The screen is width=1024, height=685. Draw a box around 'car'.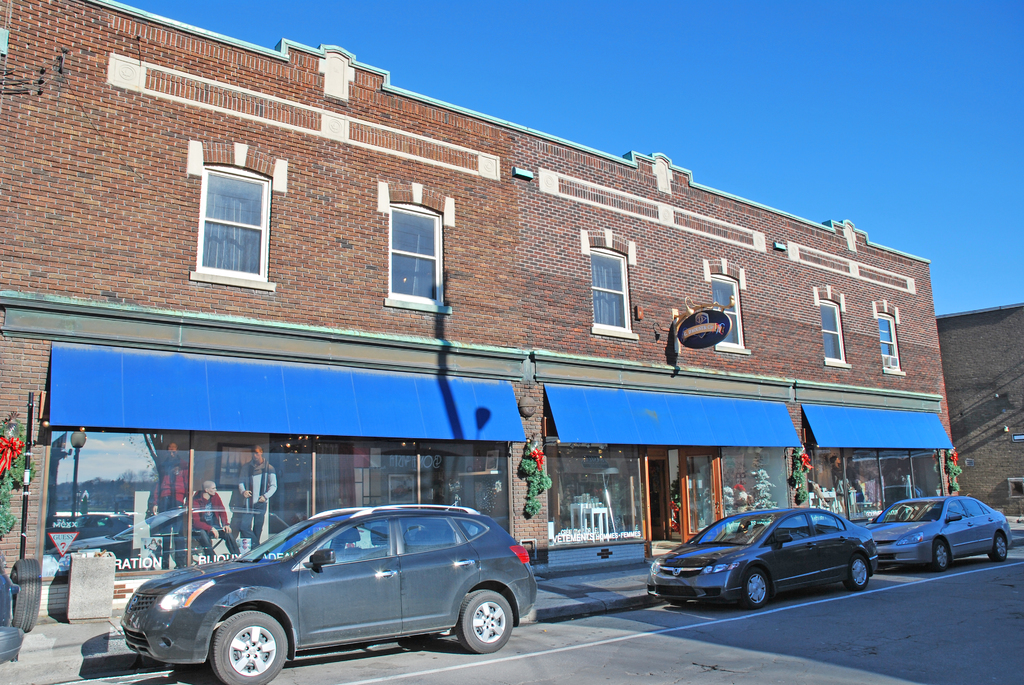
{"left": 867, "top": 496, "right": 1011, "bottom": 571}.
